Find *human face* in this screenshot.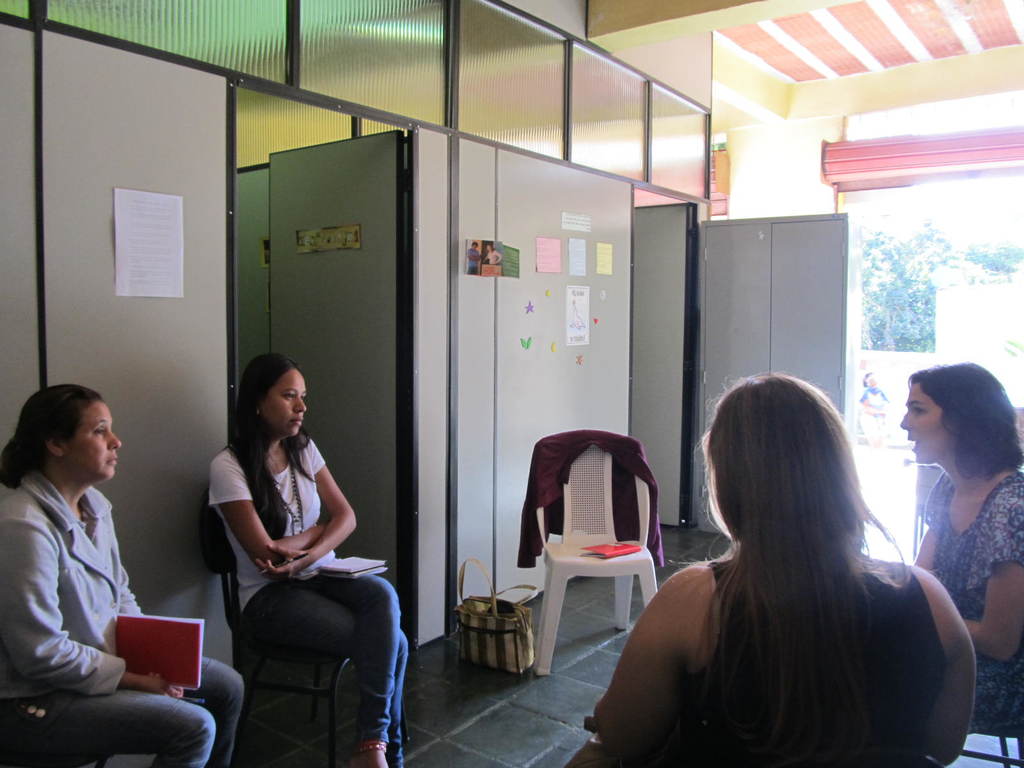
The bounding box for *human face* is (x1=262, y1=367, x2=307, y2=434).
